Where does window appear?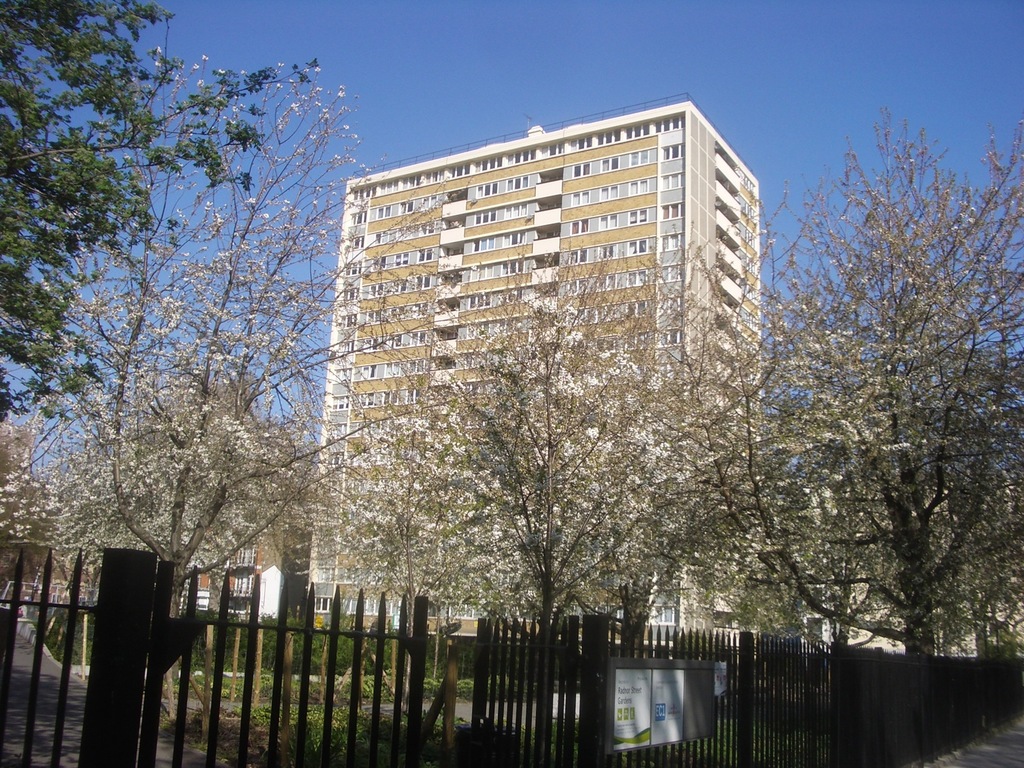
Appears at BBox(397, 198, 412, 214).
